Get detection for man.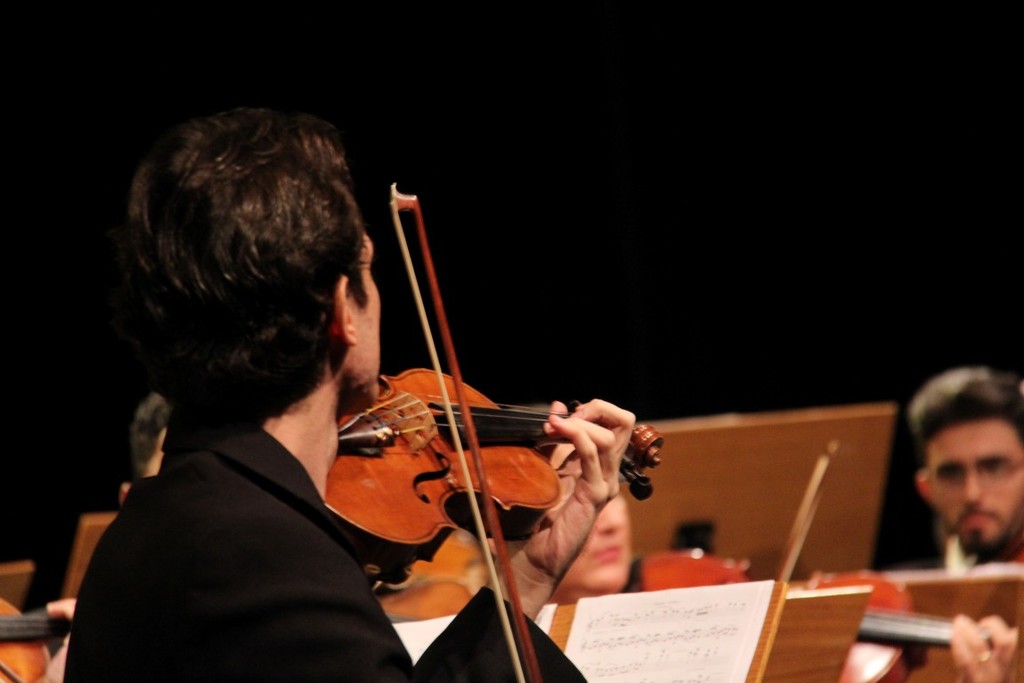
Detection: {"x1": 920, "y1": 366, "x2": 1022, "y2": 561}.
